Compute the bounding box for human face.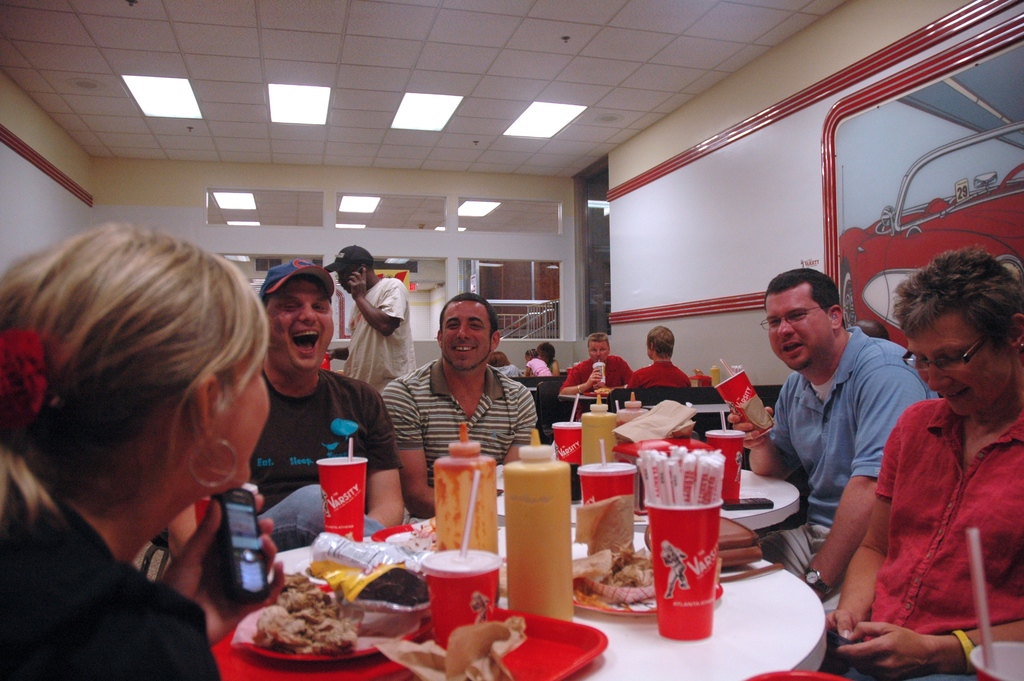
[438,304,486,363].
